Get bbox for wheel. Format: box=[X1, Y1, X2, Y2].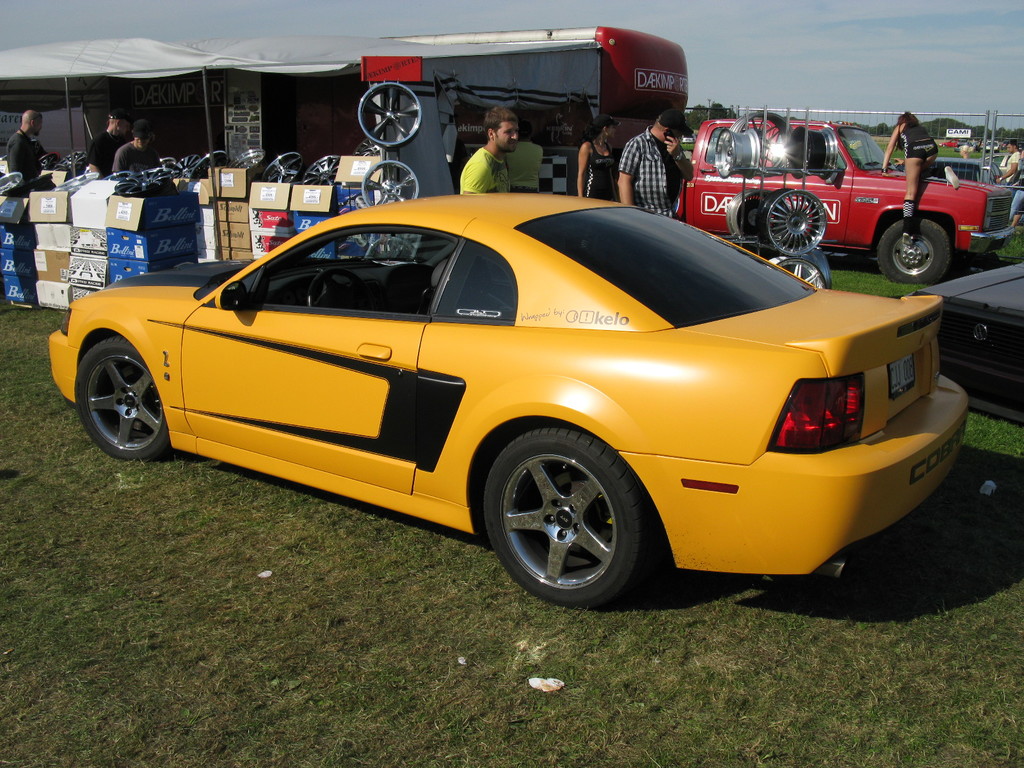
box=[0, 170, 28, 192].
